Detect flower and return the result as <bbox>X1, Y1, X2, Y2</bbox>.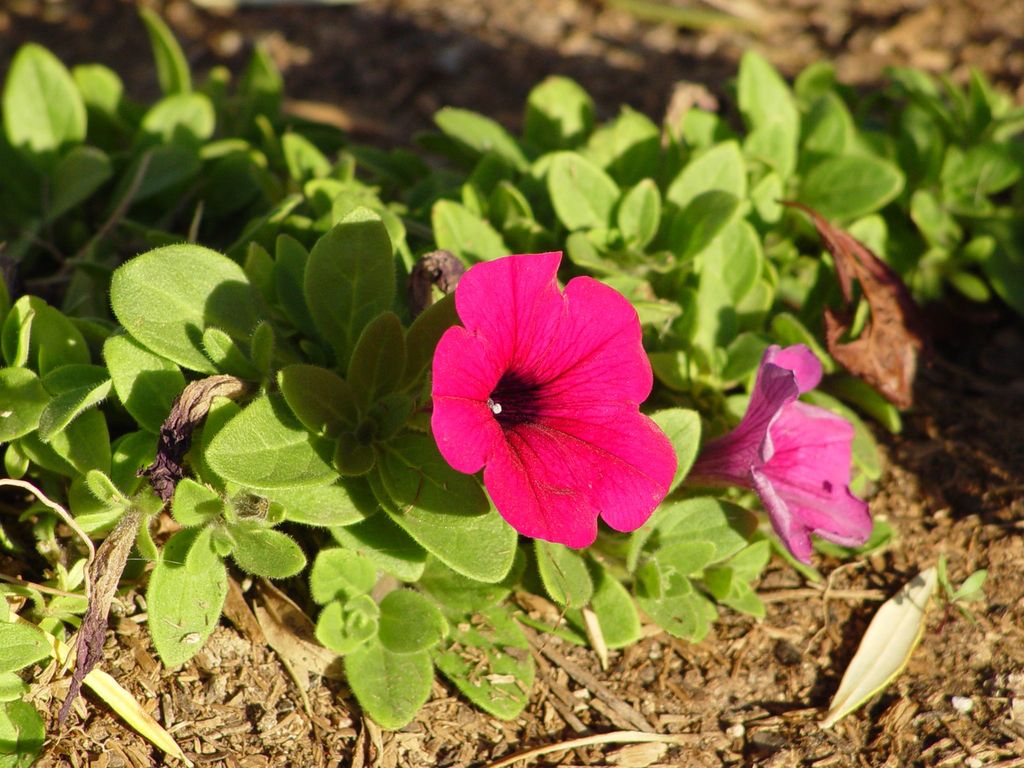
<bbox>684, 340, 874, 574</bbox>.
